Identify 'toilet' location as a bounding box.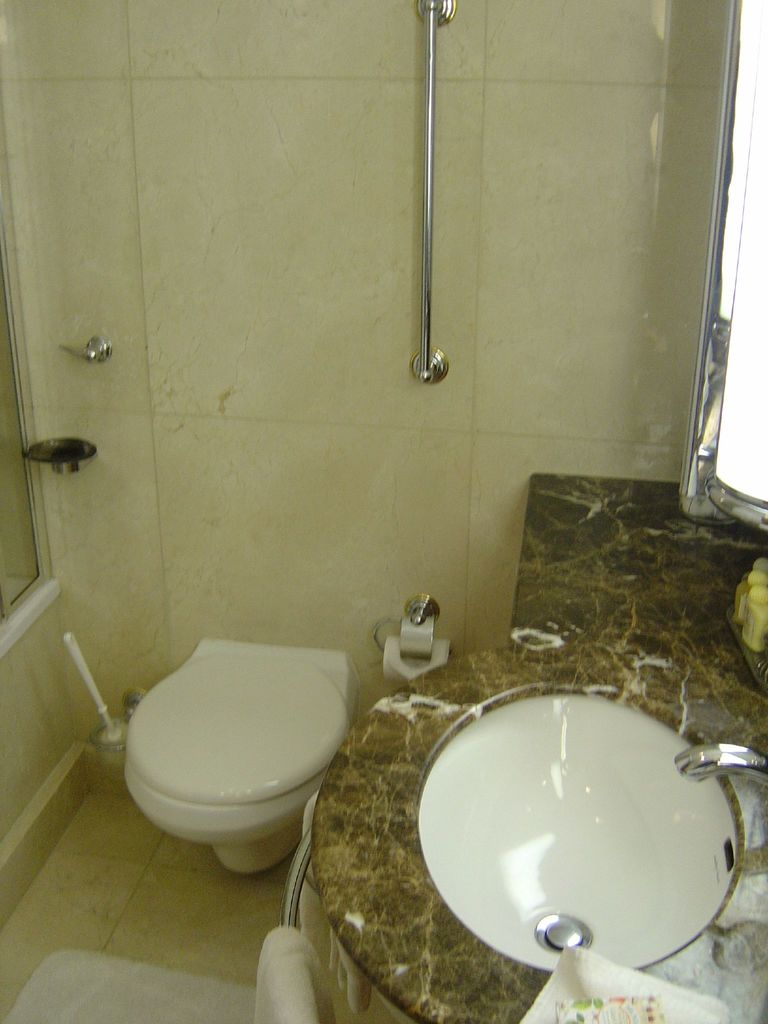
<bbox>122, 648, 346, 877</bbox>.
